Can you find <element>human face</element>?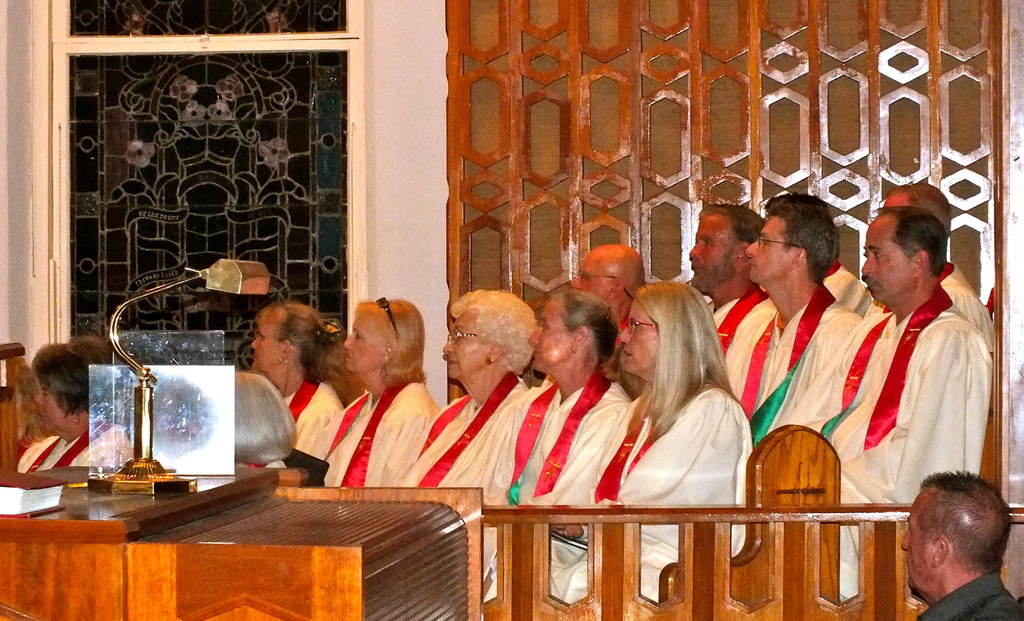
Yes, bounding box: <bbox>570, 261, 617, 307</bbox>.
